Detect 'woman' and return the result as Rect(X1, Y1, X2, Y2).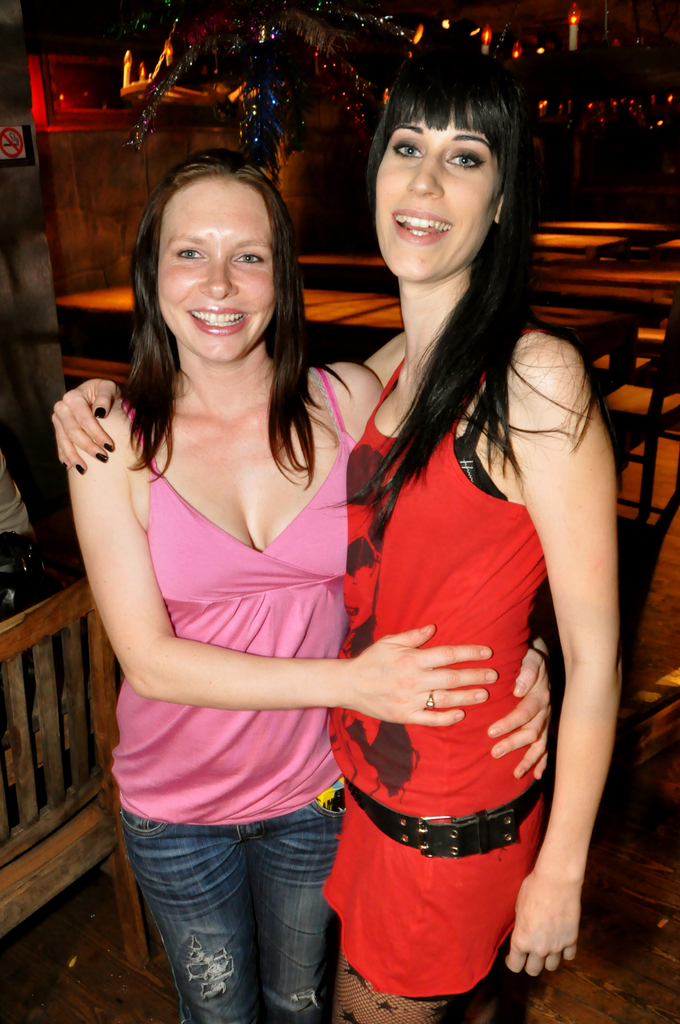
Rect(45, 50, 628, 1023).
